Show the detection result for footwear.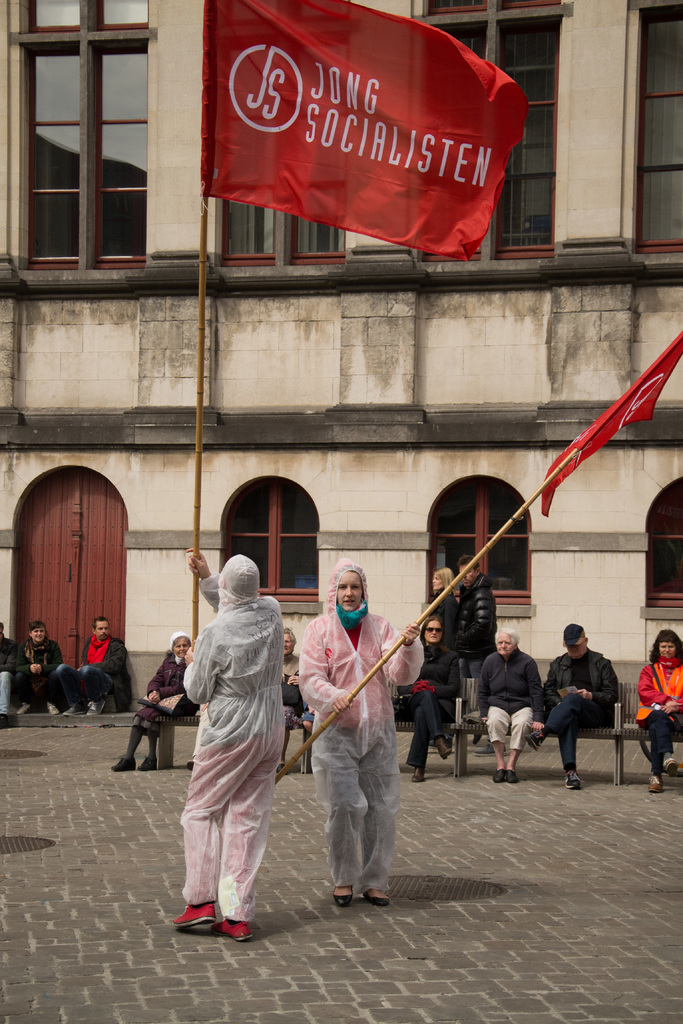
region(358, 888, 386, 908).
